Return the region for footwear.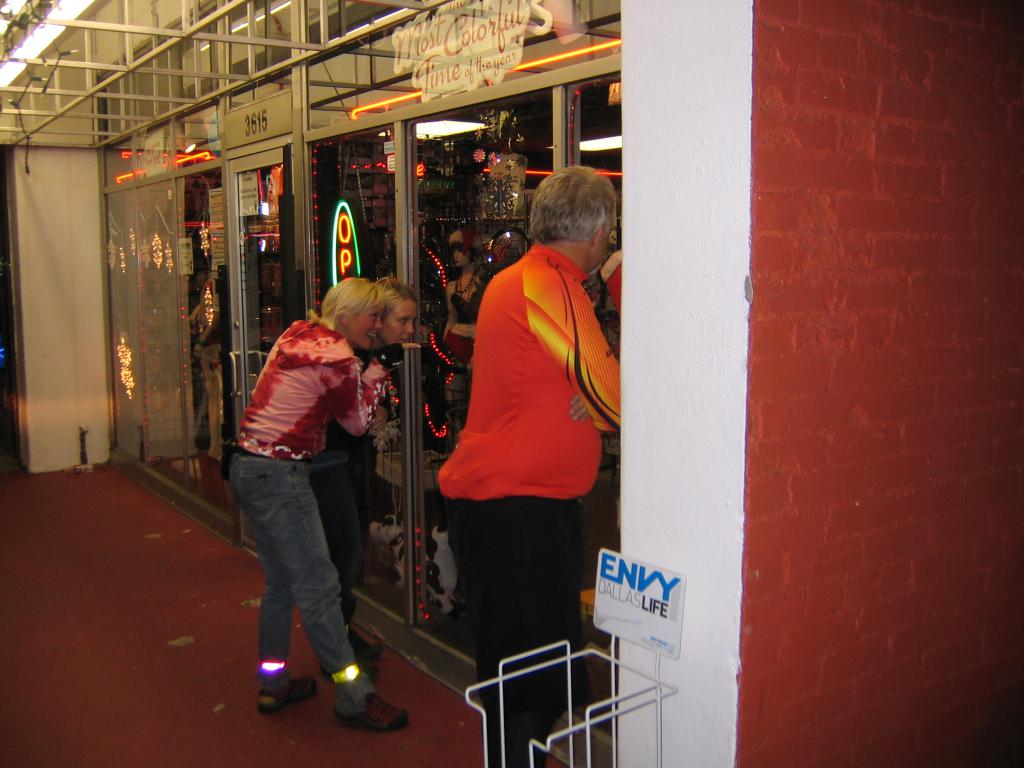
bbox=(350, 627, 383, 667).
